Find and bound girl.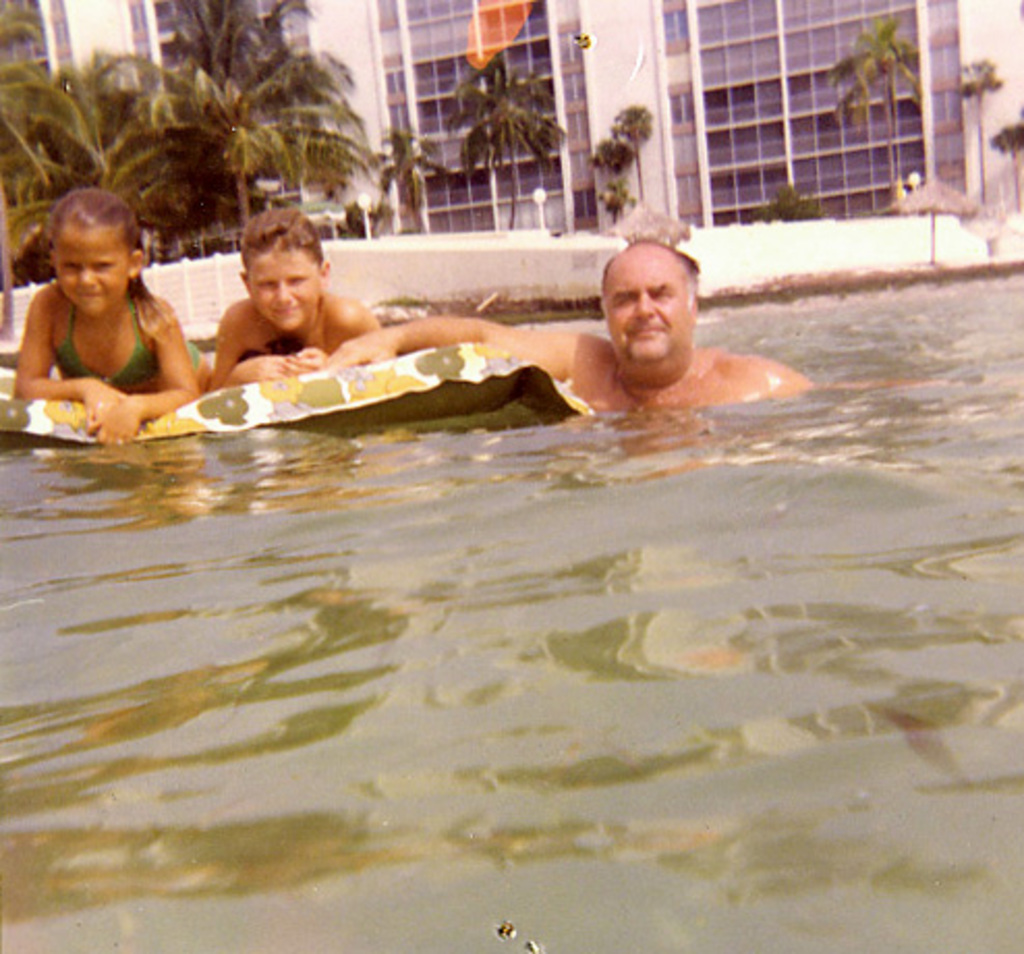
Bound: BBox(15, 180, 214, 446).
